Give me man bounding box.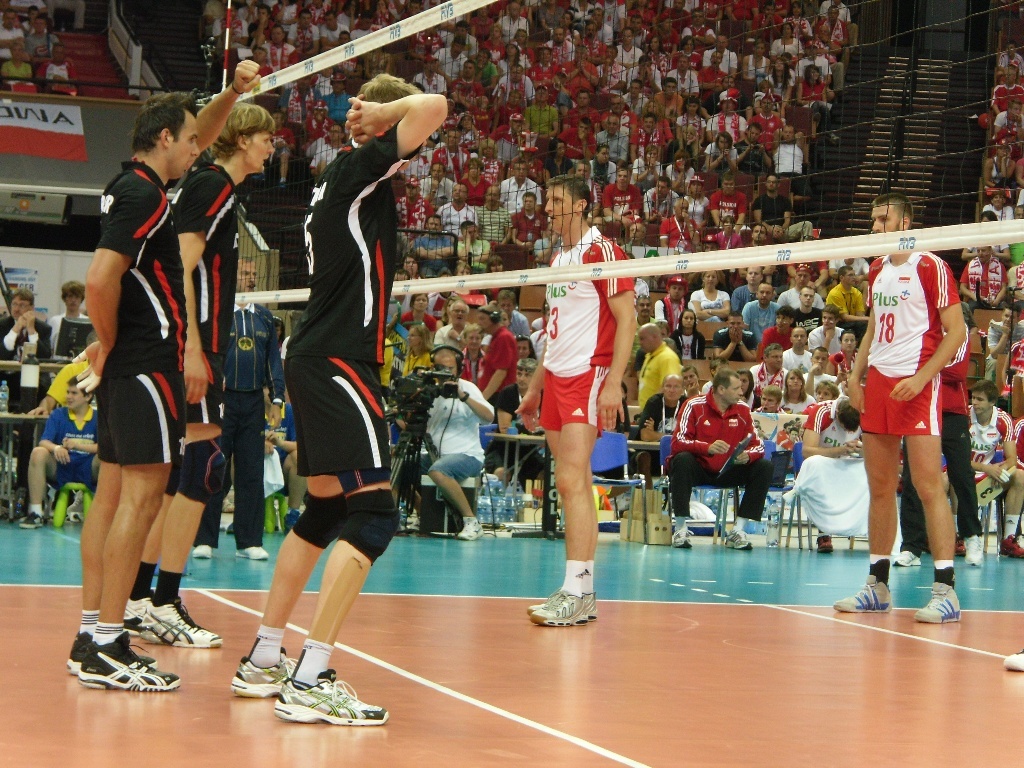
{"x1": 36, "y1": 43, "x2": 79, "y2": 95}.
